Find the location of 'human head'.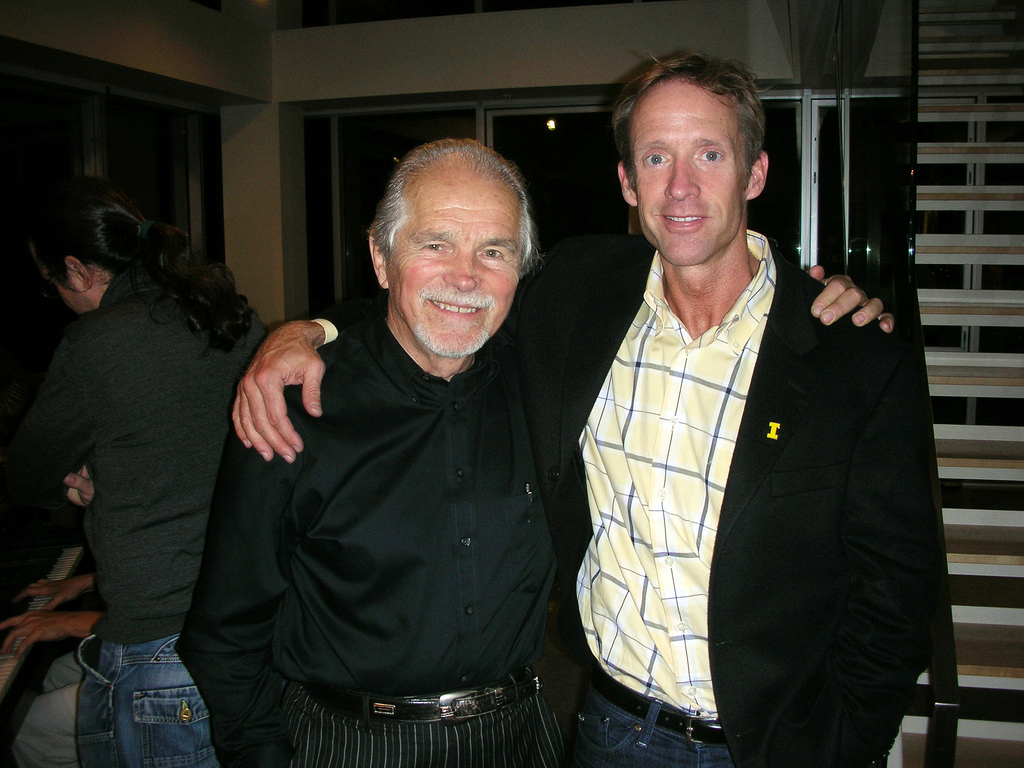
Location: select_region(28, 180, 164, 311).
